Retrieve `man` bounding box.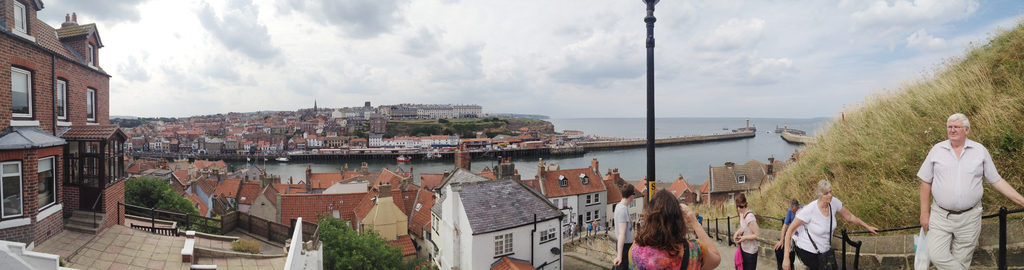
Bounding box: 588, 223, 595, 236.
